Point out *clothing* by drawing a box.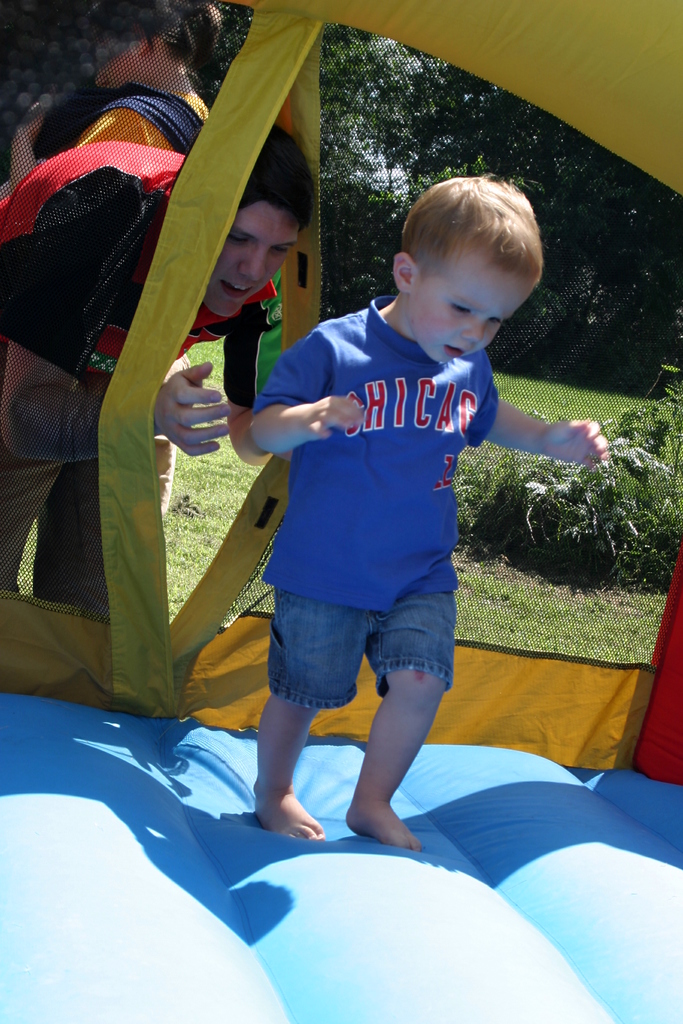
bbox=[232, 228, 556, 762].
